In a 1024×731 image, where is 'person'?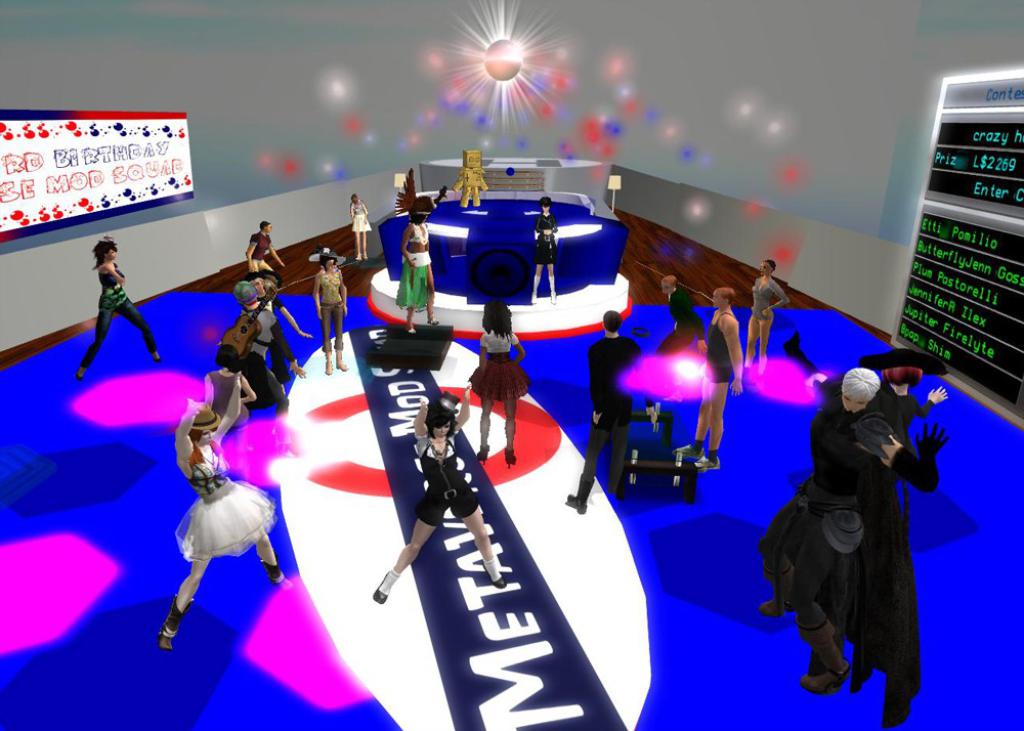
BBox(739, 254, 784, 376).
